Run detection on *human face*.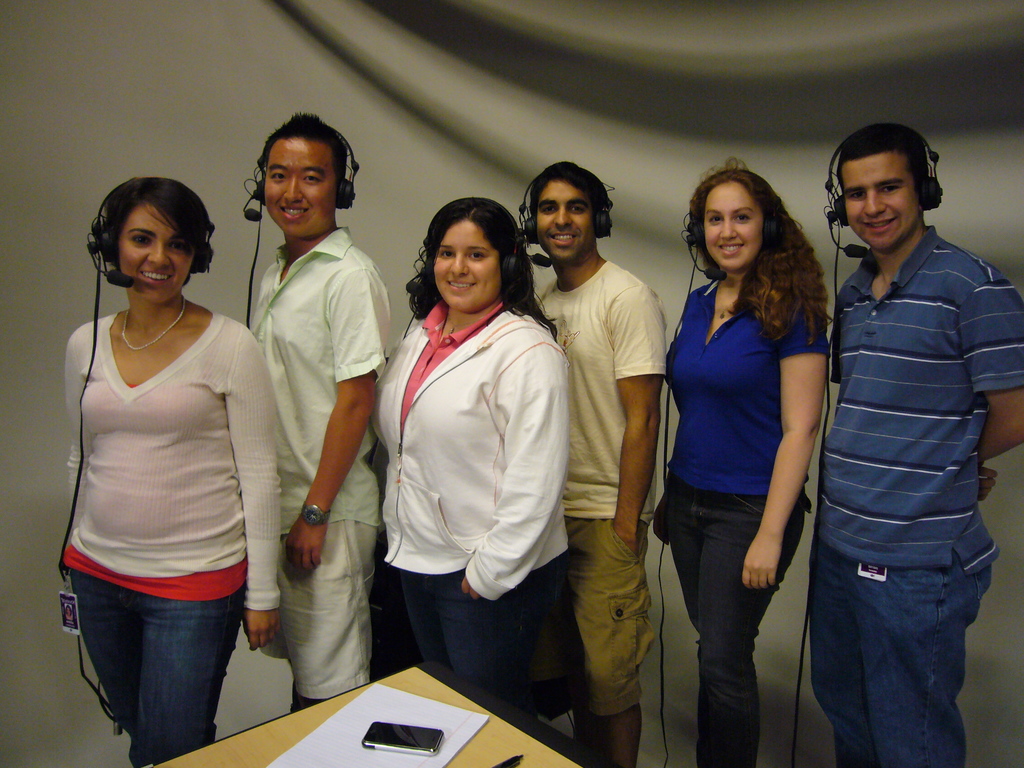
Result: <box>706,183,757,277</box>.
